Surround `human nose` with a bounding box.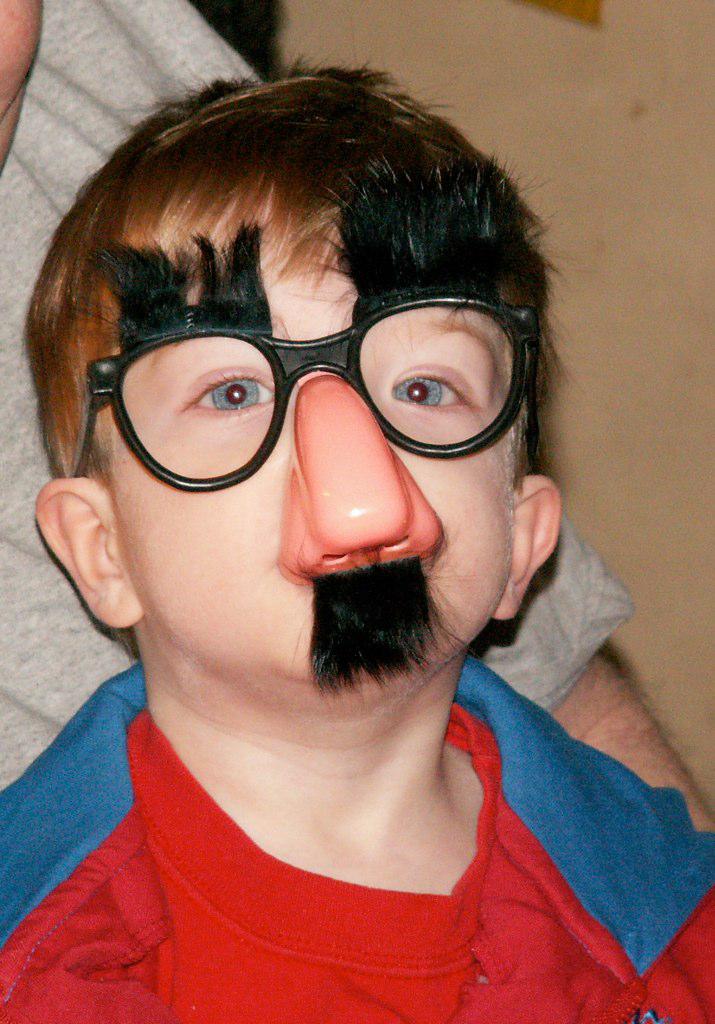
bbox=(277, 372, 438, 577).
